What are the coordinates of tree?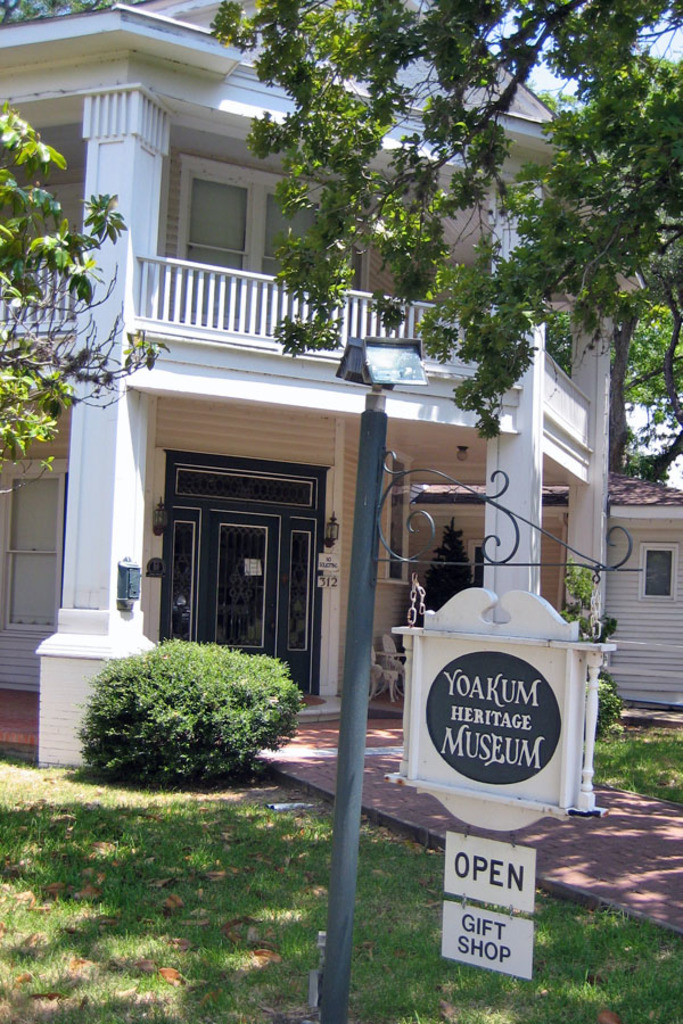
550, 224, 682, 476.
